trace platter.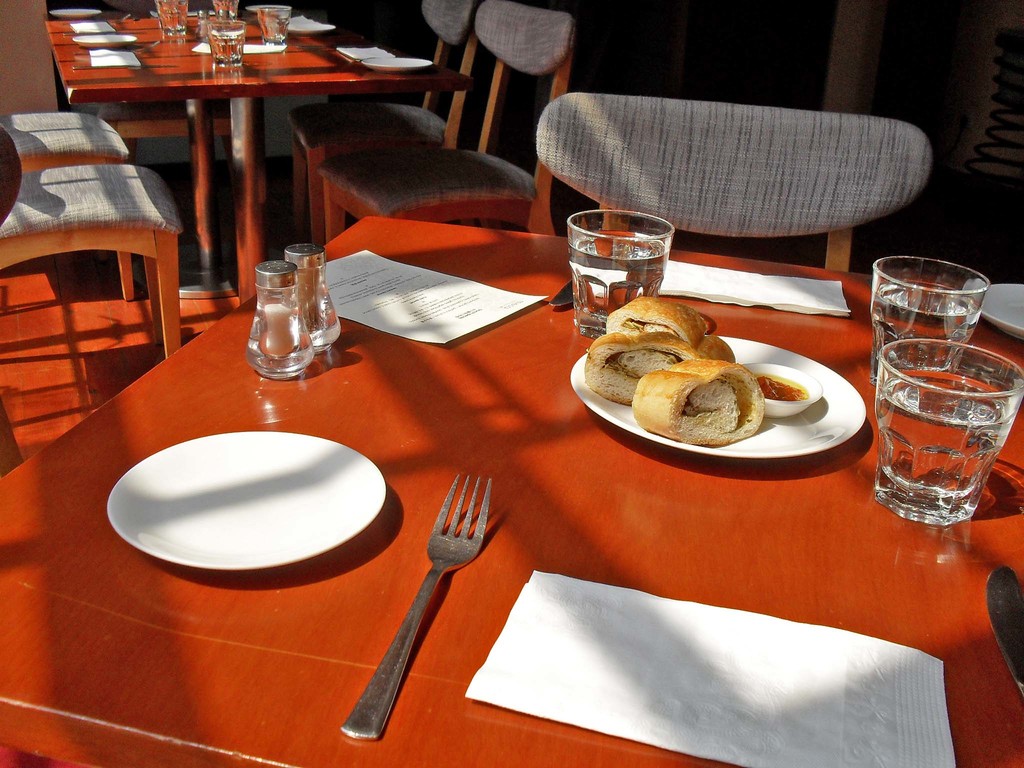
Traced to pyautogui.locateOnScreen(105, 433, 383, 570).
